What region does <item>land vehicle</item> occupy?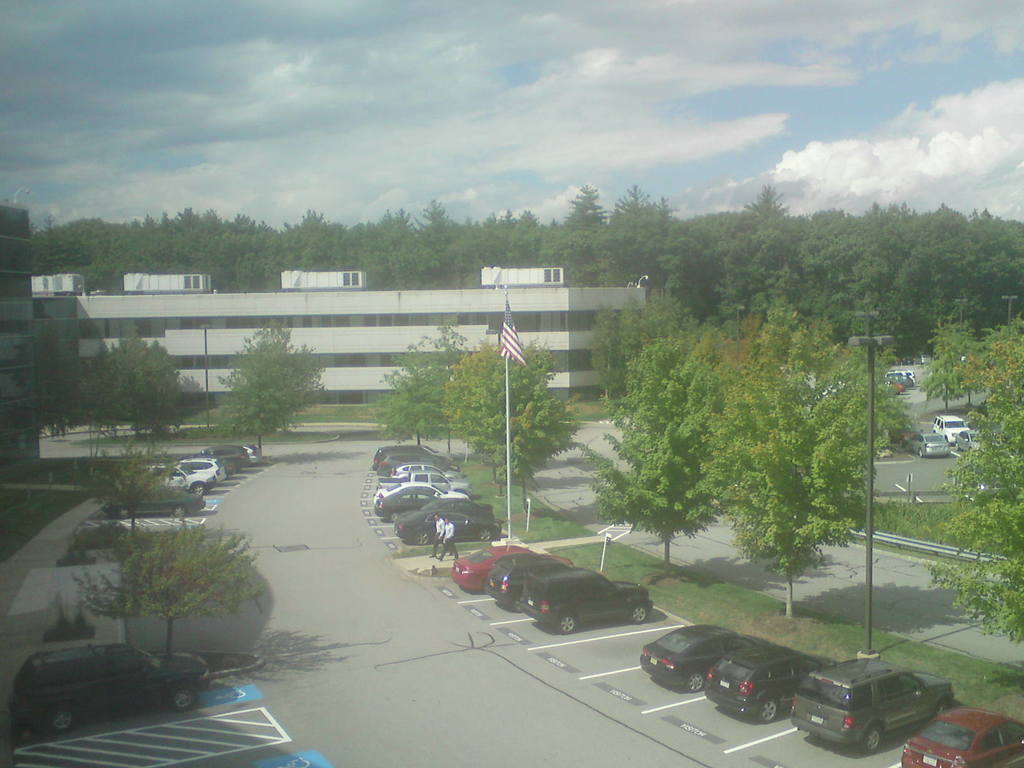
12, 643, 205, 726.
